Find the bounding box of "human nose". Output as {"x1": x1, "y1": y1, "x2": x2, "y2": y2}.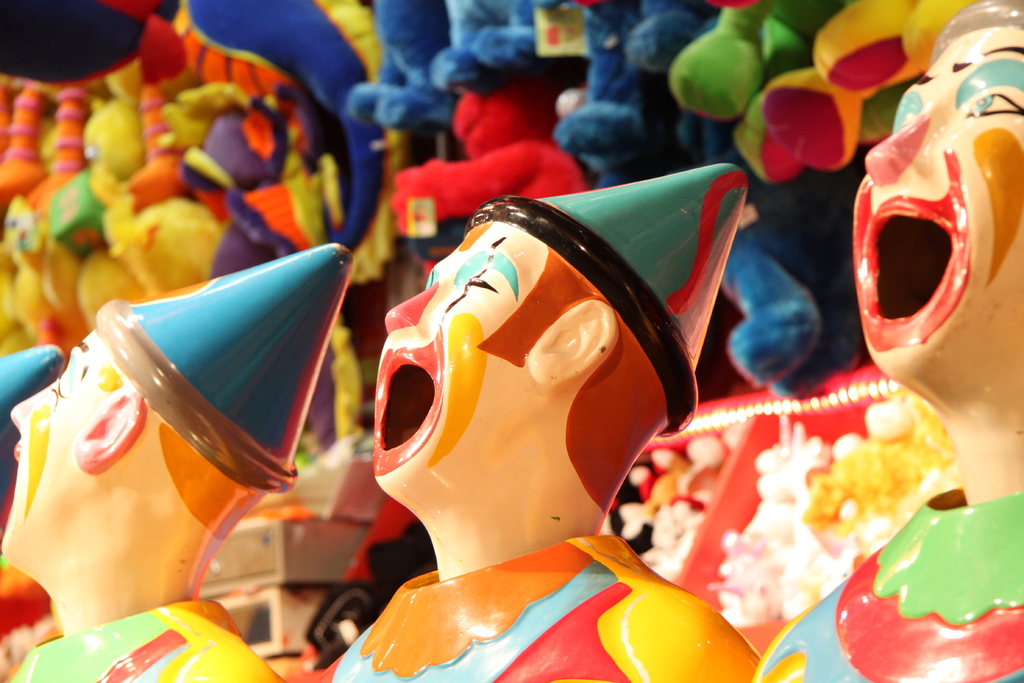
{"x1": 383, "y1": 279, "x2": 442, "y2": 342}.
